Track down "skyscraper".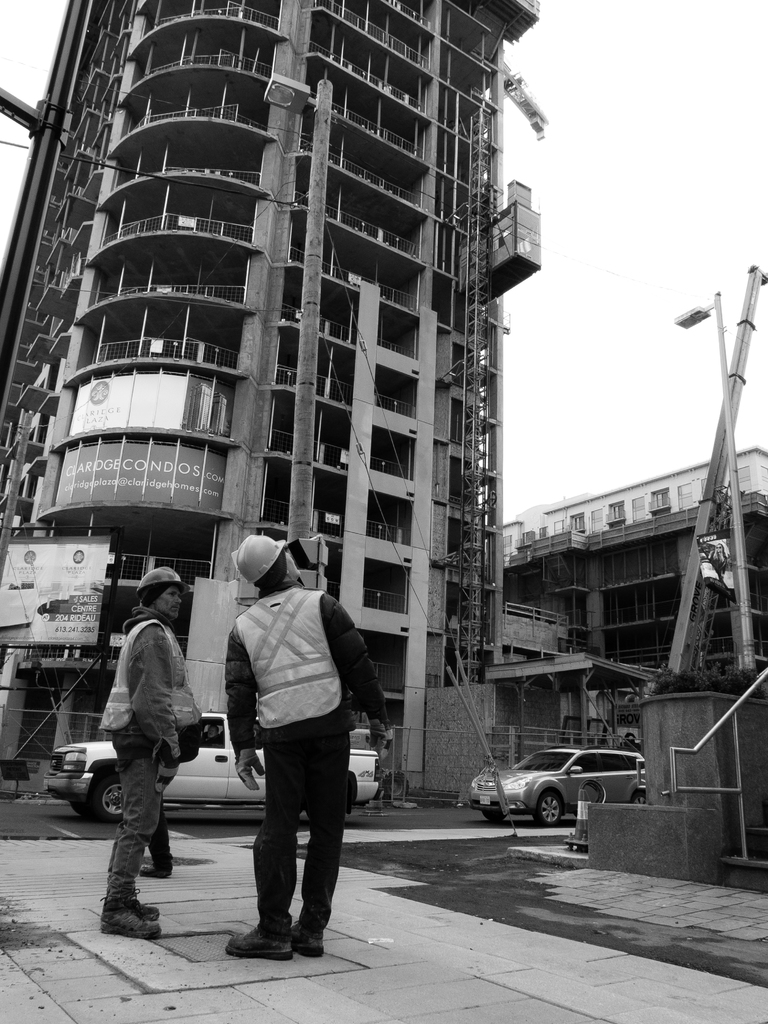
Tracked to 11, 30, 555, 702.
